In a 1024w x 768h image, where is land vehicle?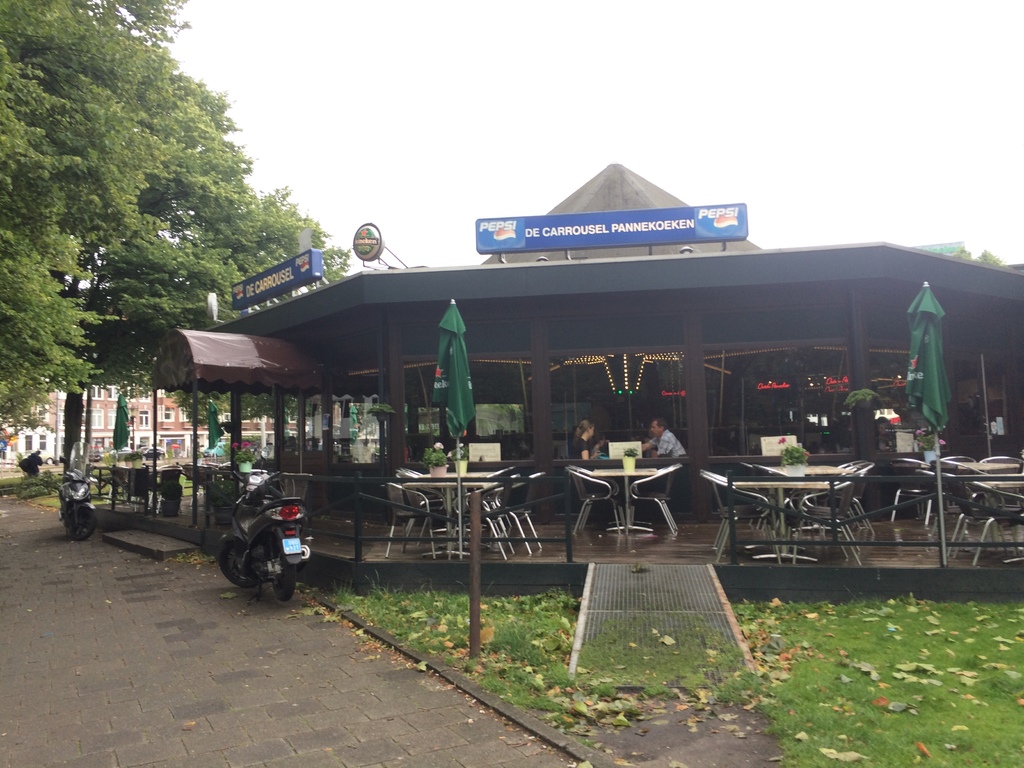
(x1=55, y1=463, x2=97, y2=543).
